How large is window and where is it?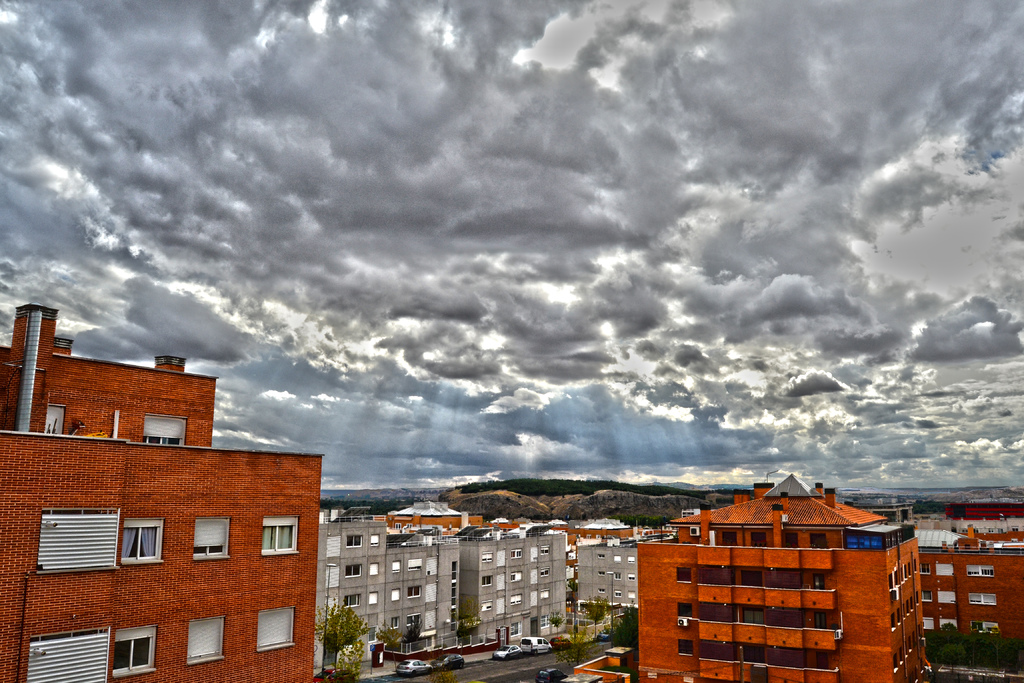
Bounding box: 597/552/608/558.
